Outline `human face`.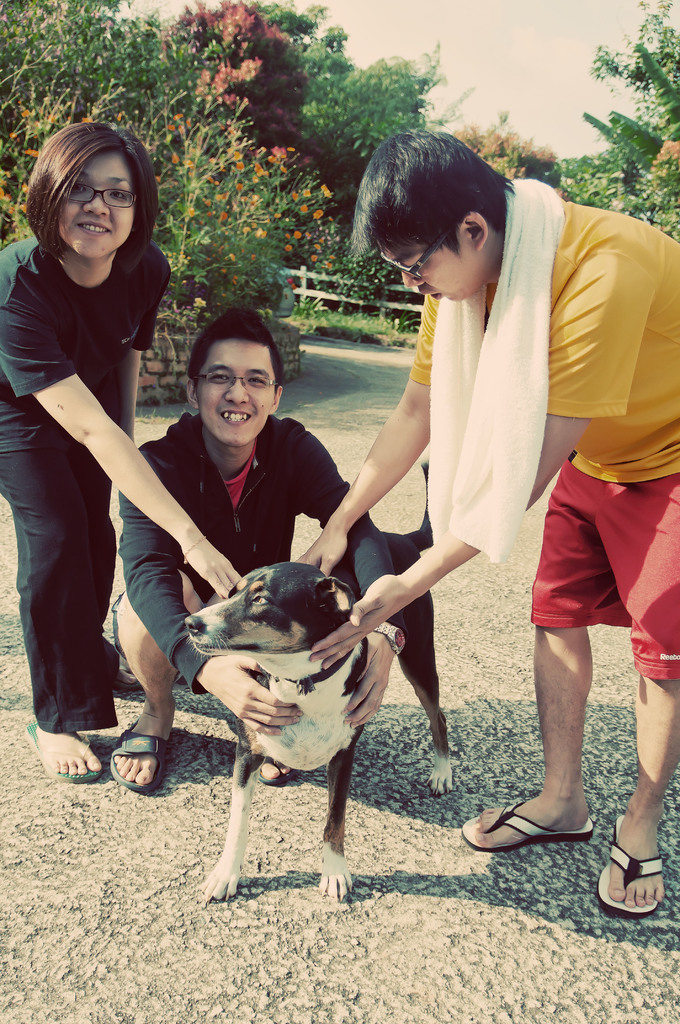
Outline: box=[200, 335, 263, 449].
